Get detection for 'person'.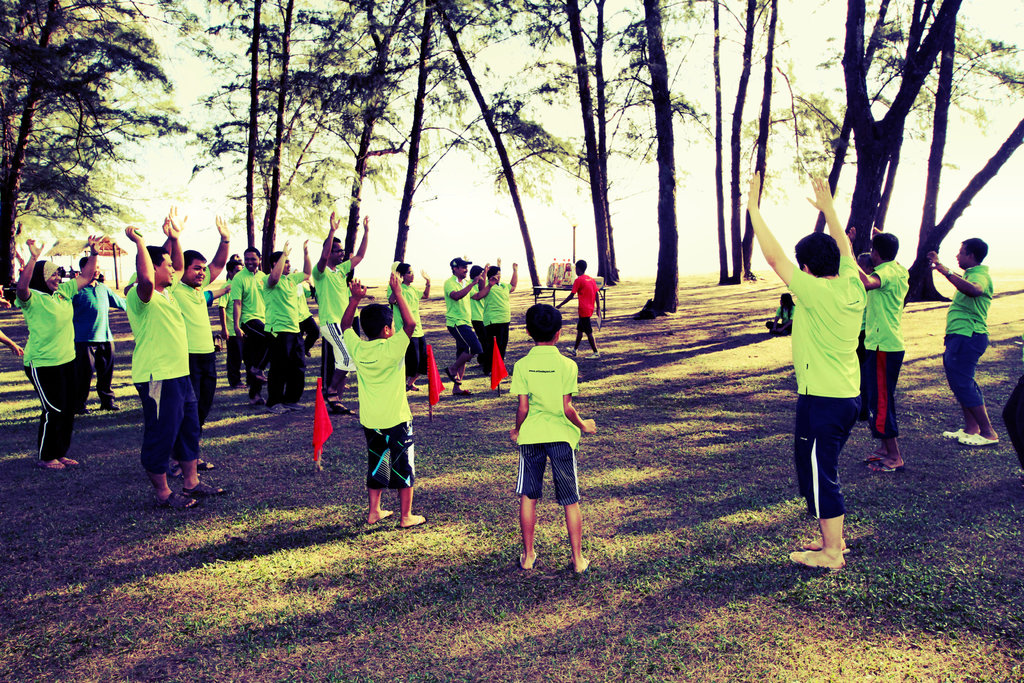
Detection: bbox=[764, 289, 798, 330].
